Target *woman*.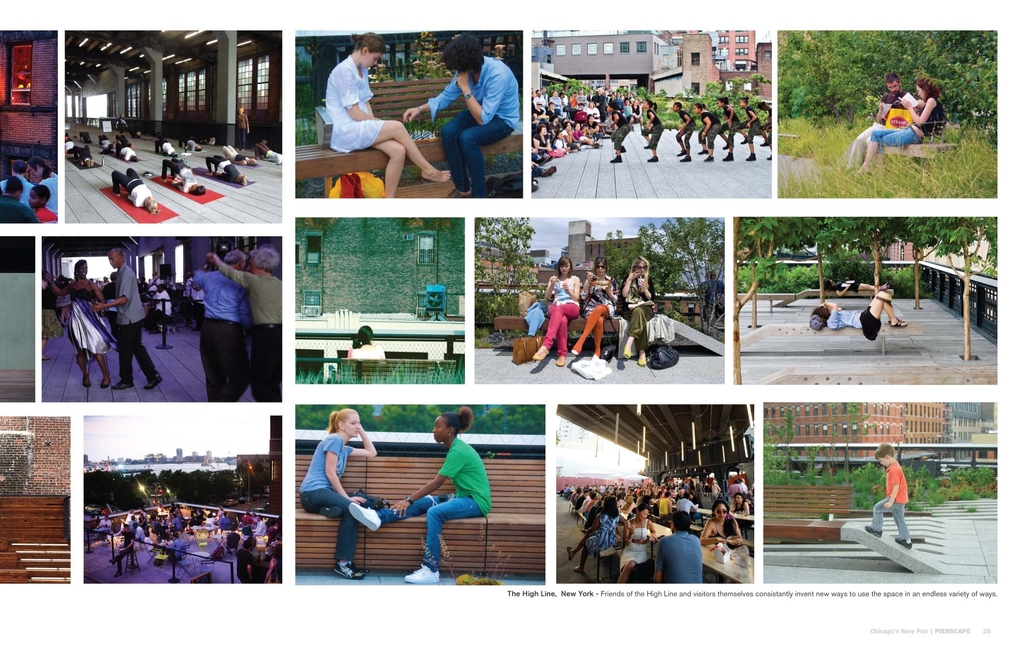
Target region: pyautogui.locateOnScreen(725, 479, 742, 498).
